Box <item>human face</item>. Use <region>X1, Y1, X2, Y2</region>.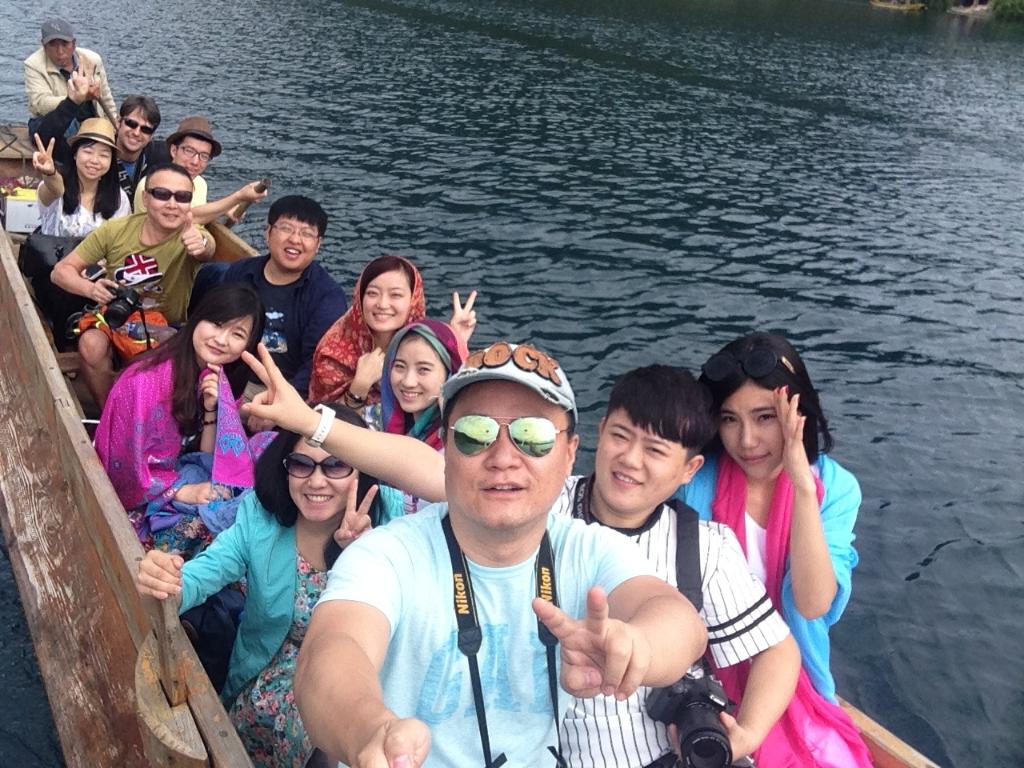
<region>265, 226, 309, 272</region>.
